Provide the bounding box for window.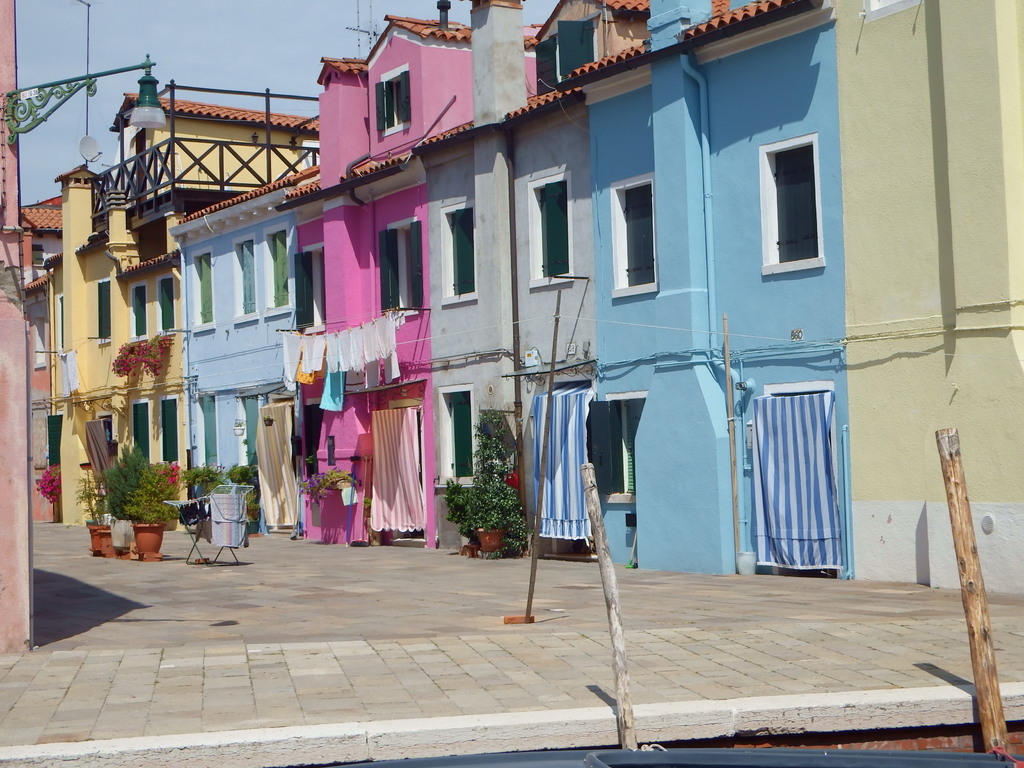
BBox(160, 278, 176, 335).
